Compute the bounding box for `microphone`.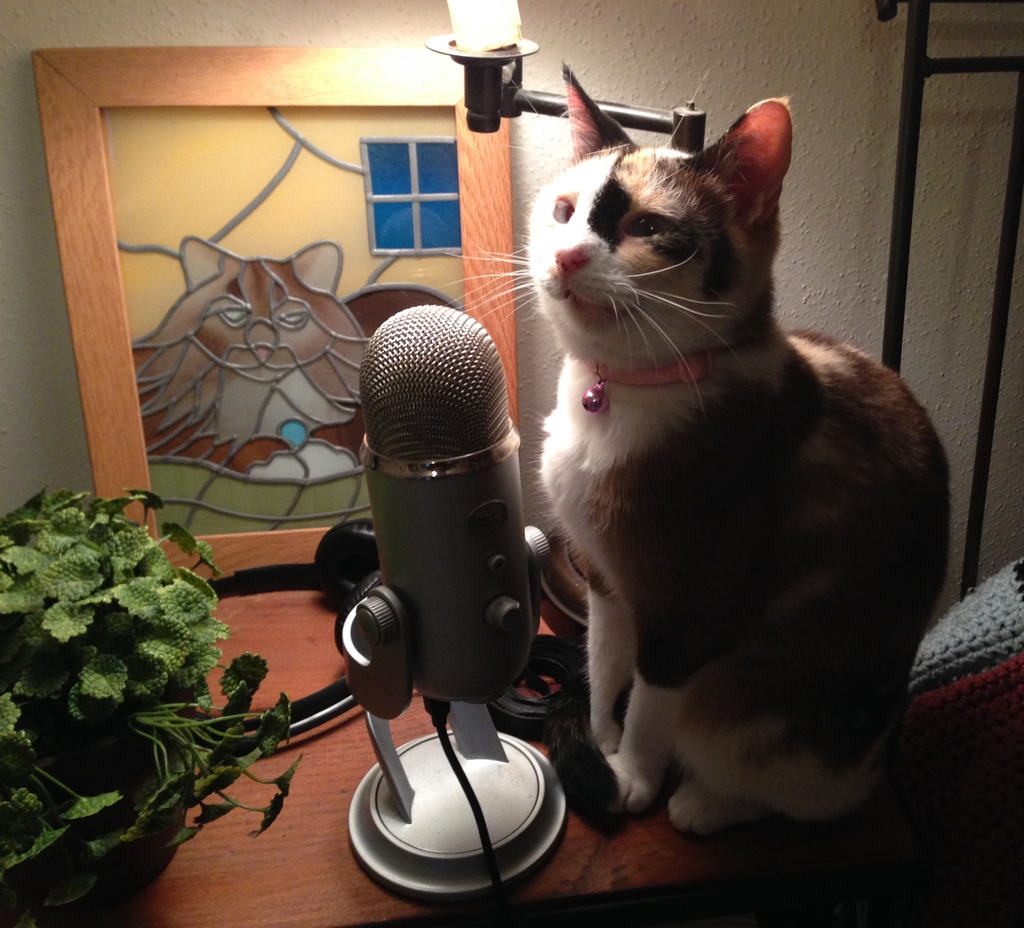
(326,312,570,927).
